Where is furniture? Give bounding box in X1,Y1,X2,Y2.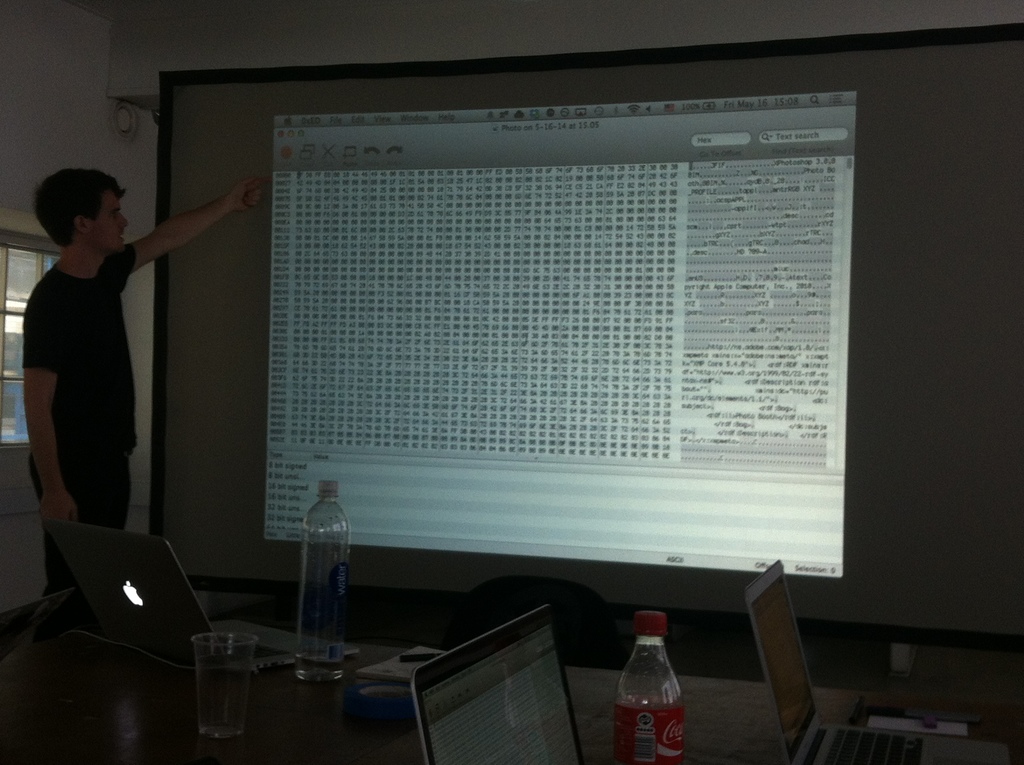
435,574,632,671.
